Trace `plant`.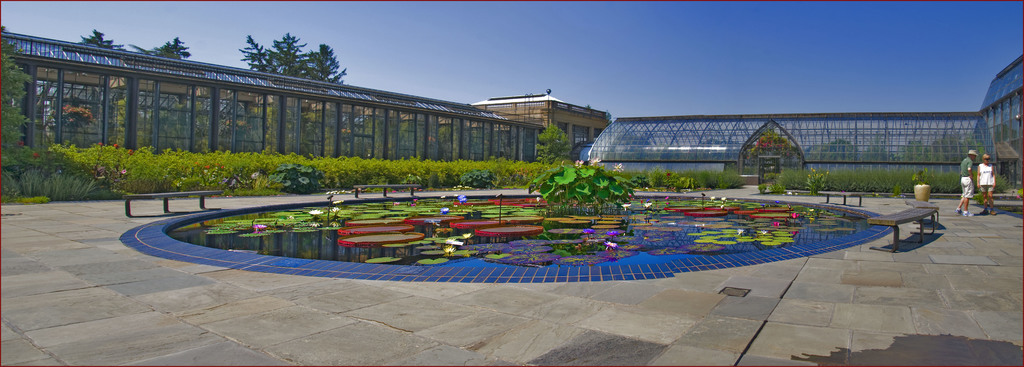
Traced to locate(0, 171, 24, 202).
